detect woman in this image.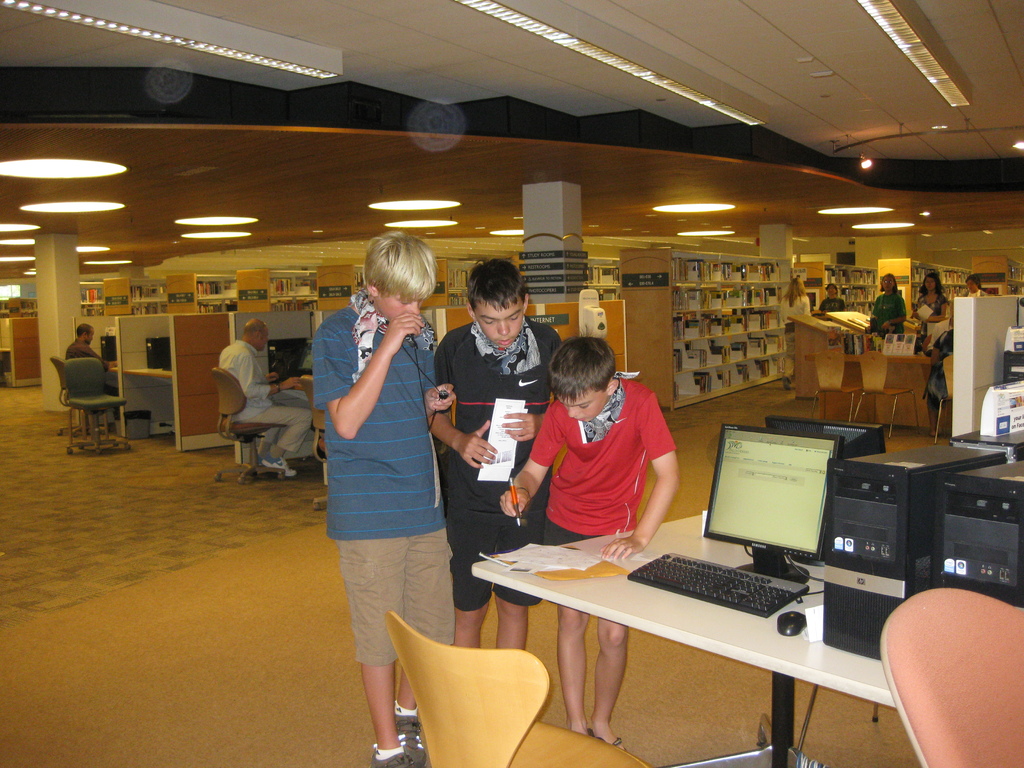
Detection: crop(912, 271, 948, 335).
